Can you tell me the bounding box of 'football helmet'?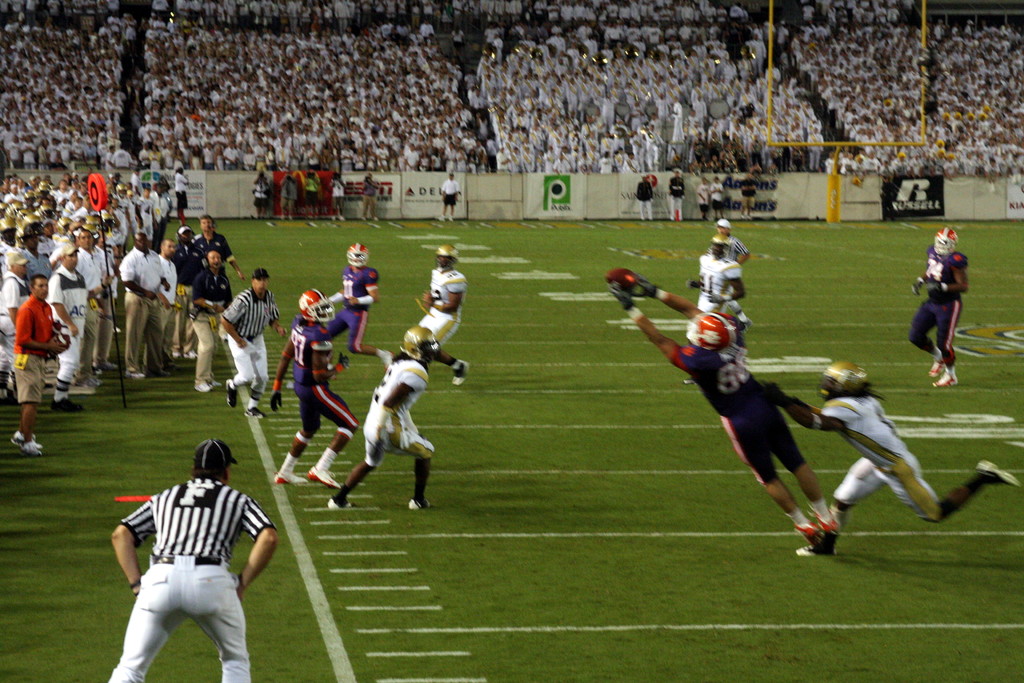
346 241 372 273.
